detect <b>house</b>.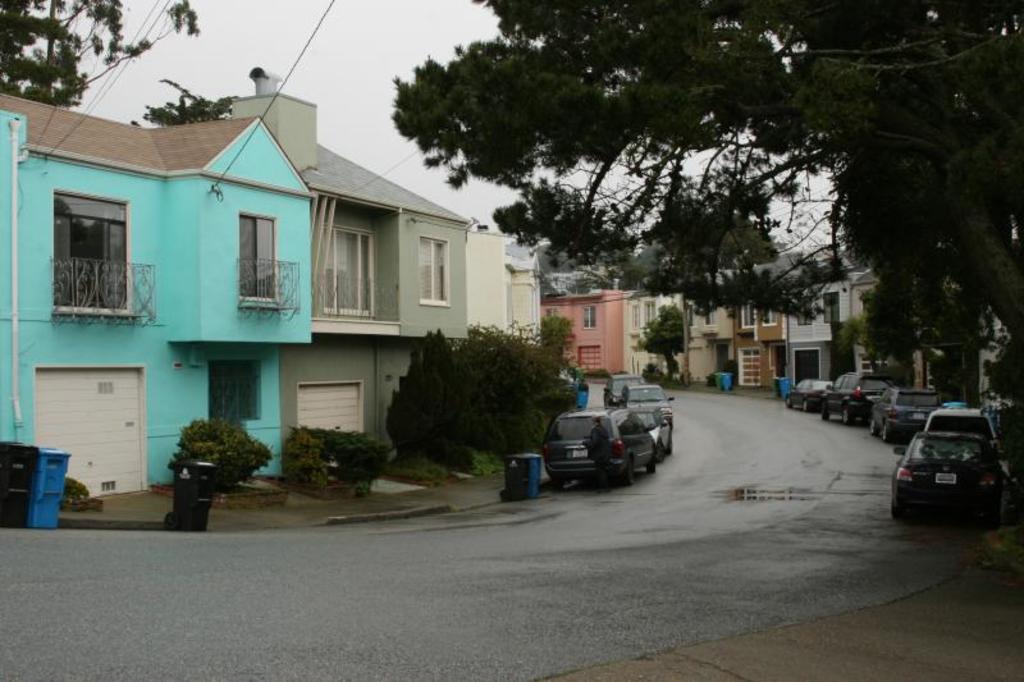
Detected at 471,232,543,353.
